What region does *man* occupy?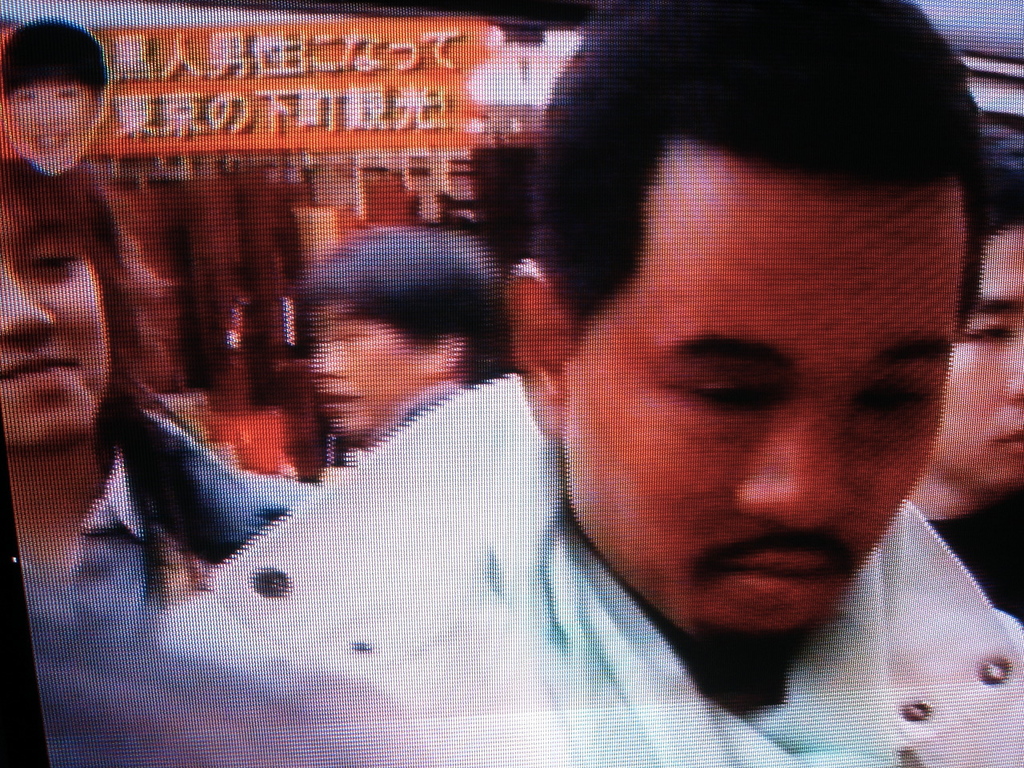
rect(0, 162, 323, 766).
